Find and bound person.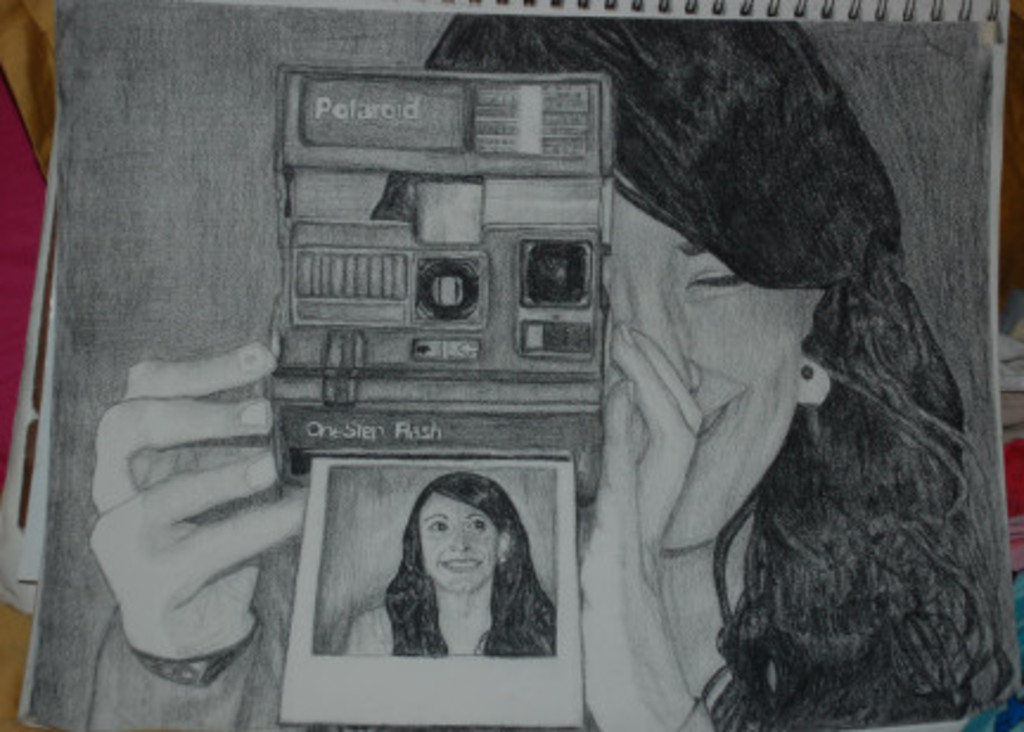
Bound: 358/452/571/692.
